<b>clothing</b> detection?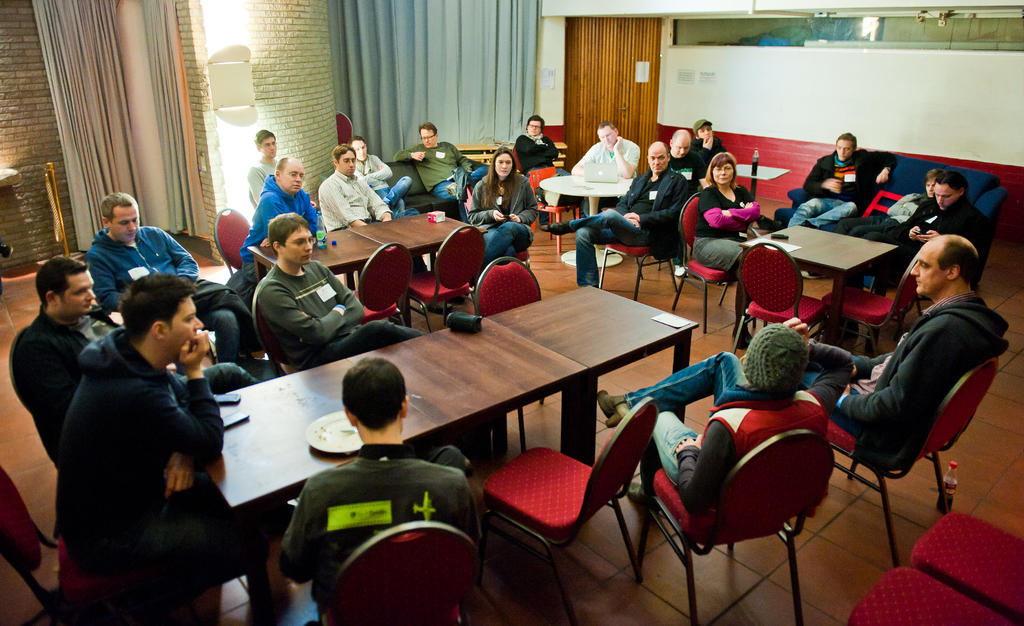
<bbox>803, 145, 900, 202</bbox>
